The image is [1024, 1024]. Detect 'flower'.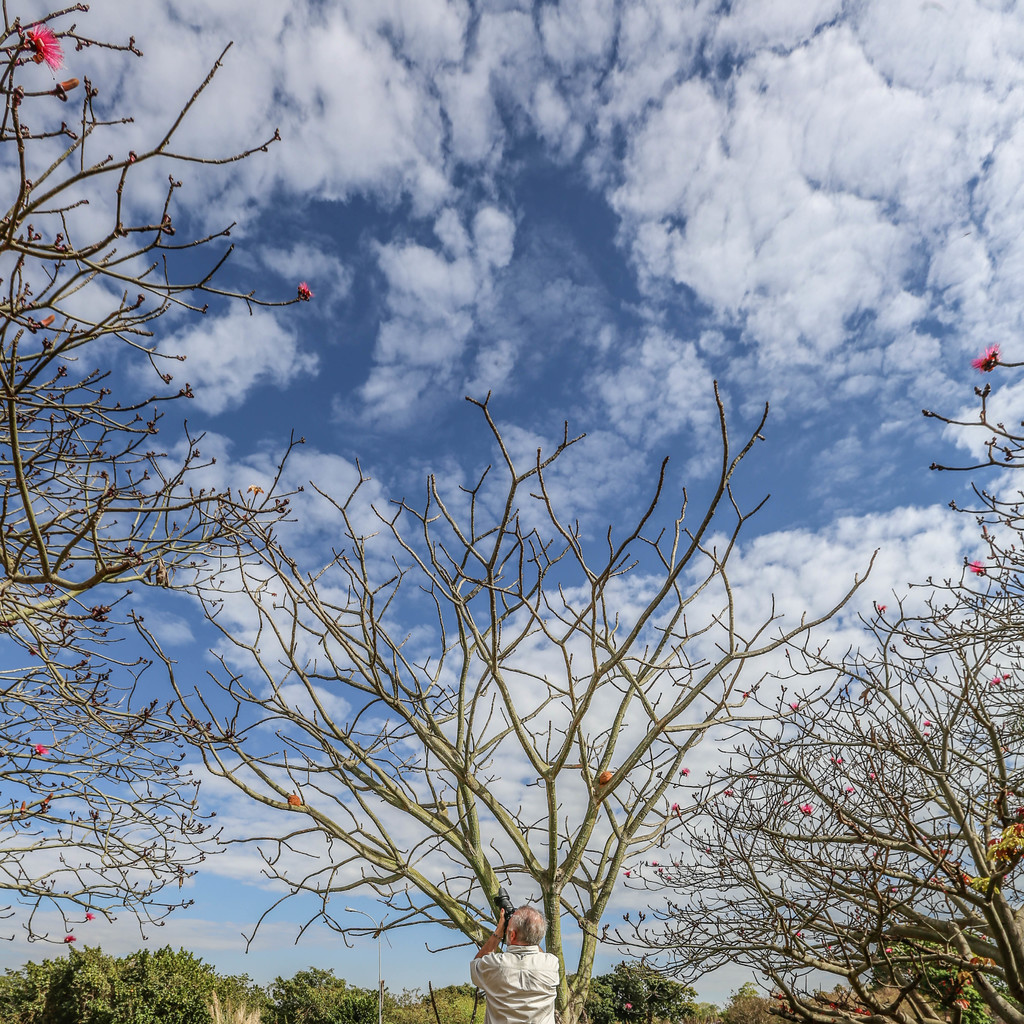
Detection: 972,548,989,582.
